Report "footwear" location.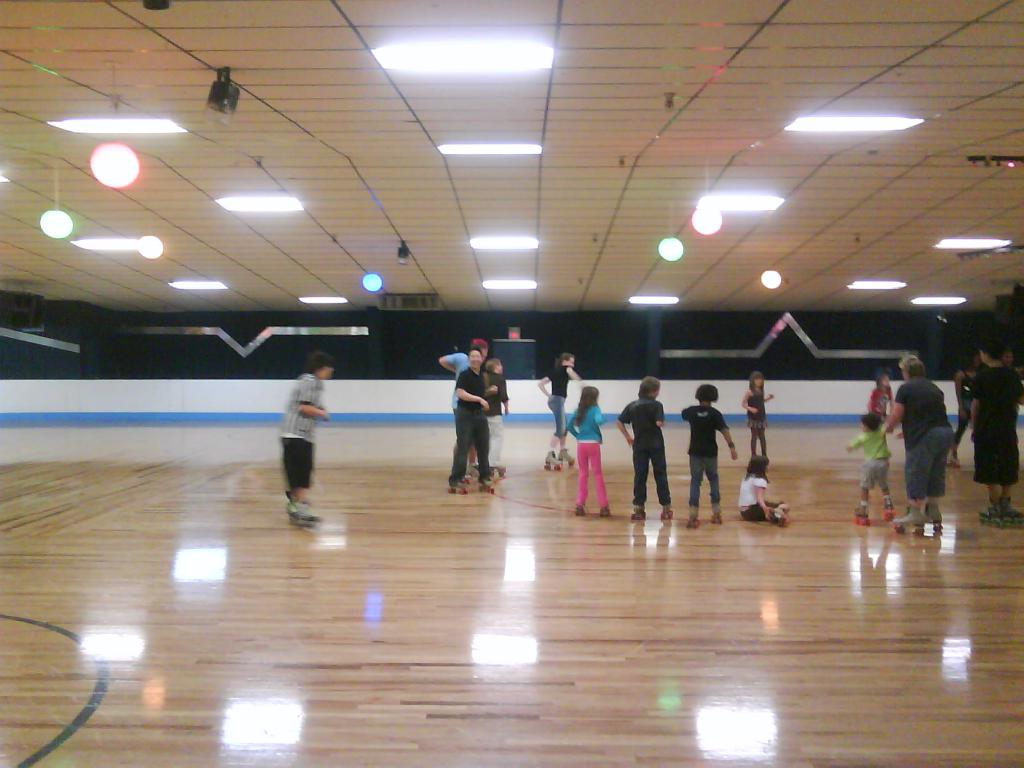
Report: [980,501,1001,521].
